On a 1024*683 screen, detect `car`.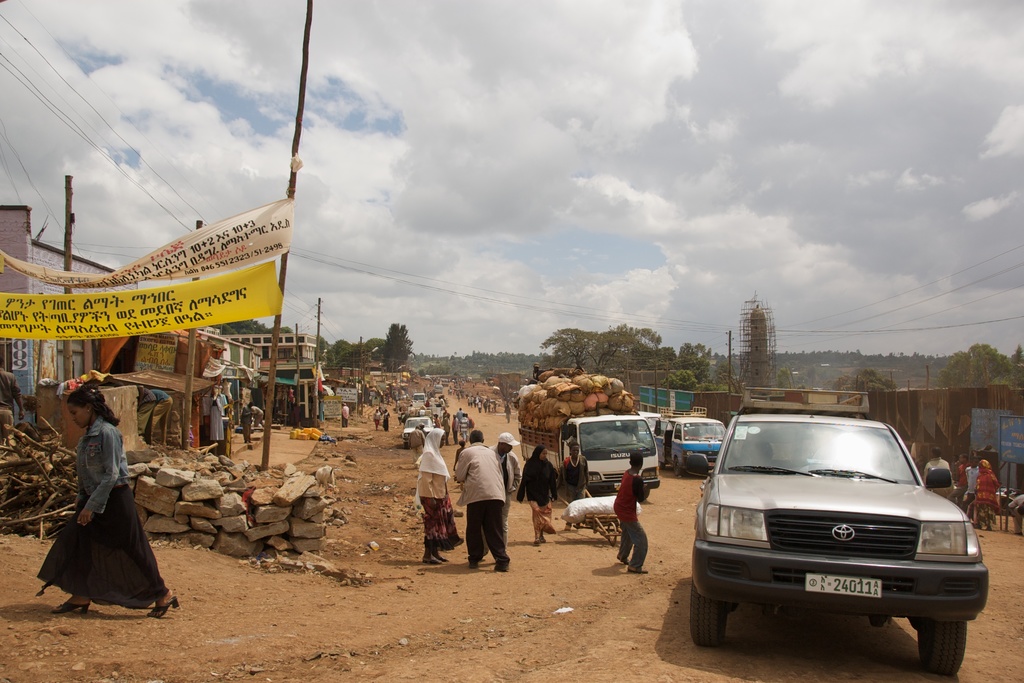
(left=397, top=418, right=432, bottom=439).
